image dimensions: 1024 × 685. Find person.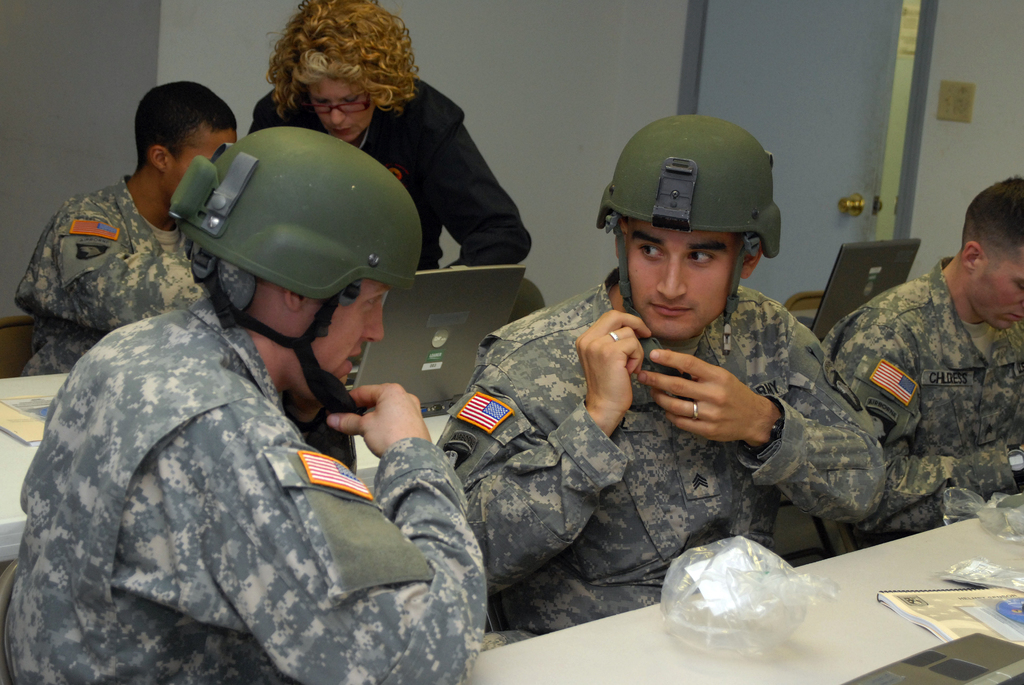
0/125/479/684.
